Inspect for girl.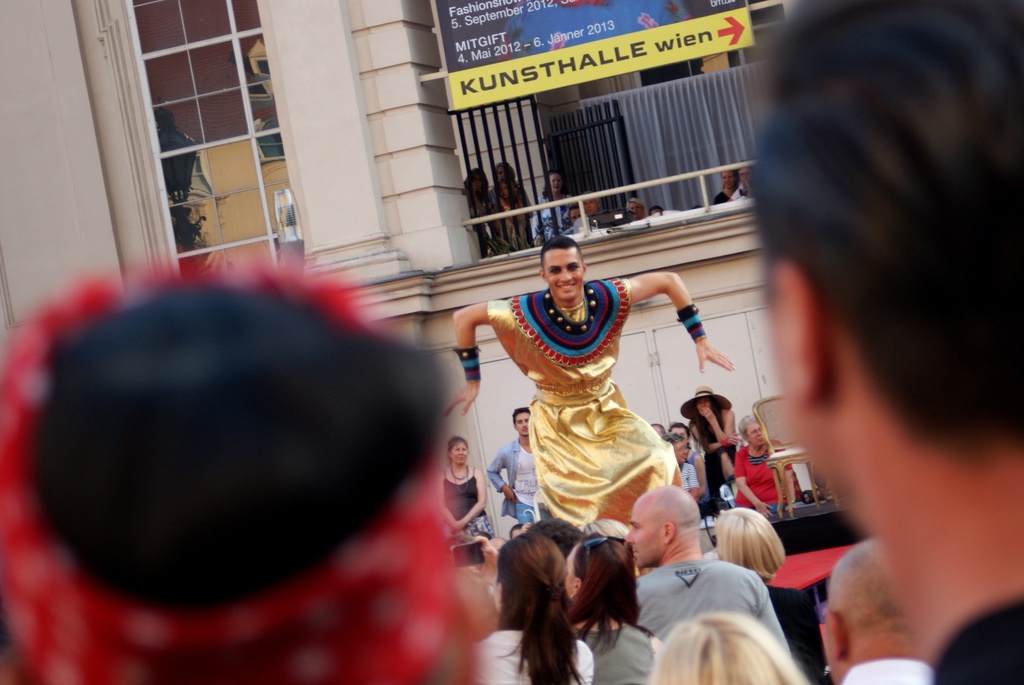
Inspection: [x1=478, y1=530, x2=595, y2=684].
